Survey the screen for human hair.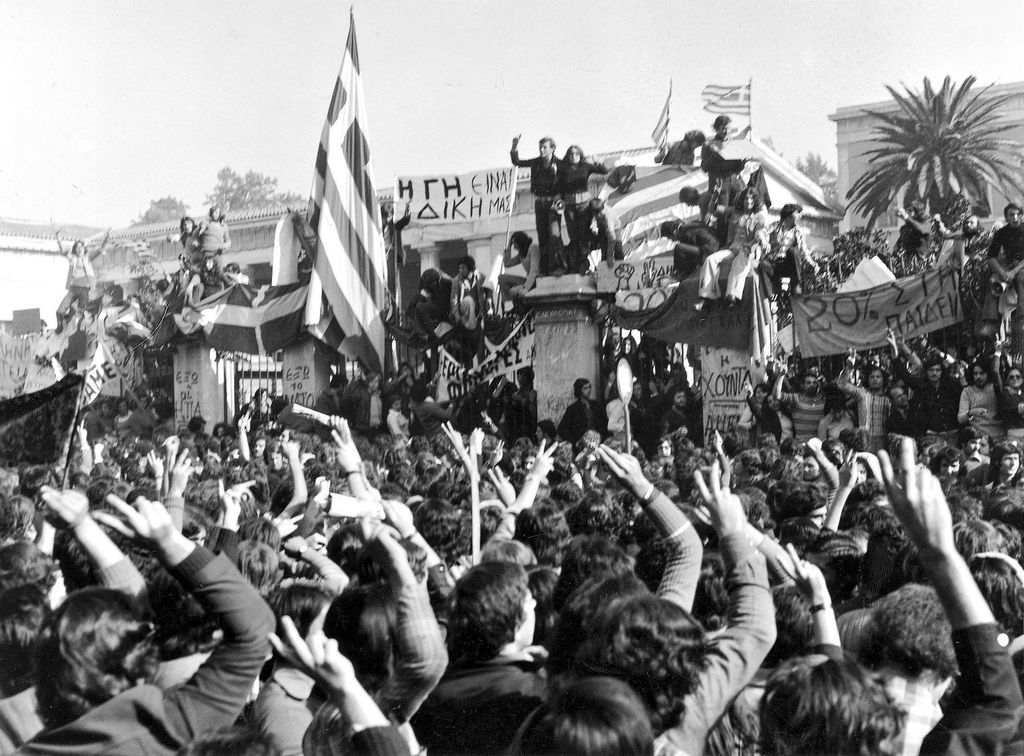
Survey found: bbox=(966, 216, 983, 228).
